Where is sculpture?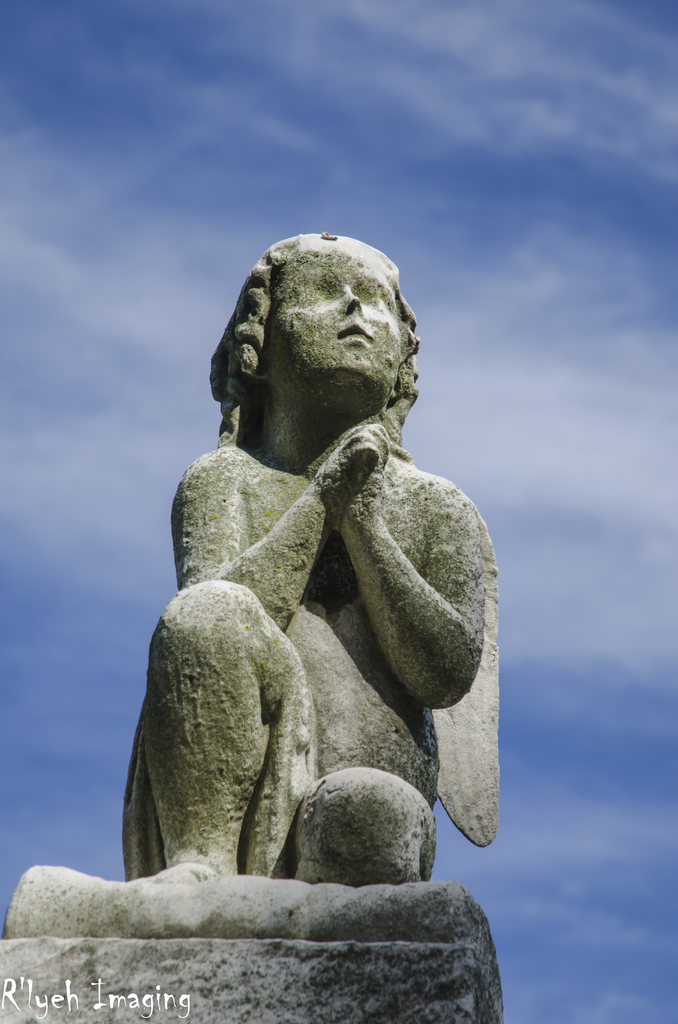
(102, 235, 503, 947).
